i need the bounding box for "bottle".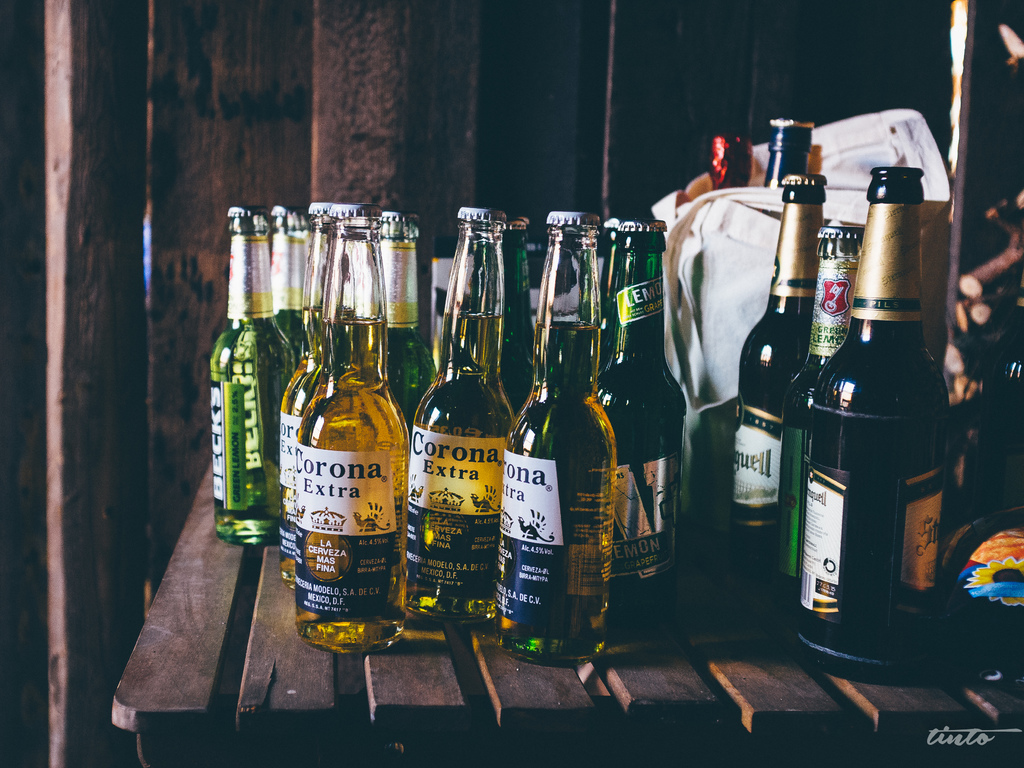
Here it is: x1=777, y1=211, x2=867, y2=613.
